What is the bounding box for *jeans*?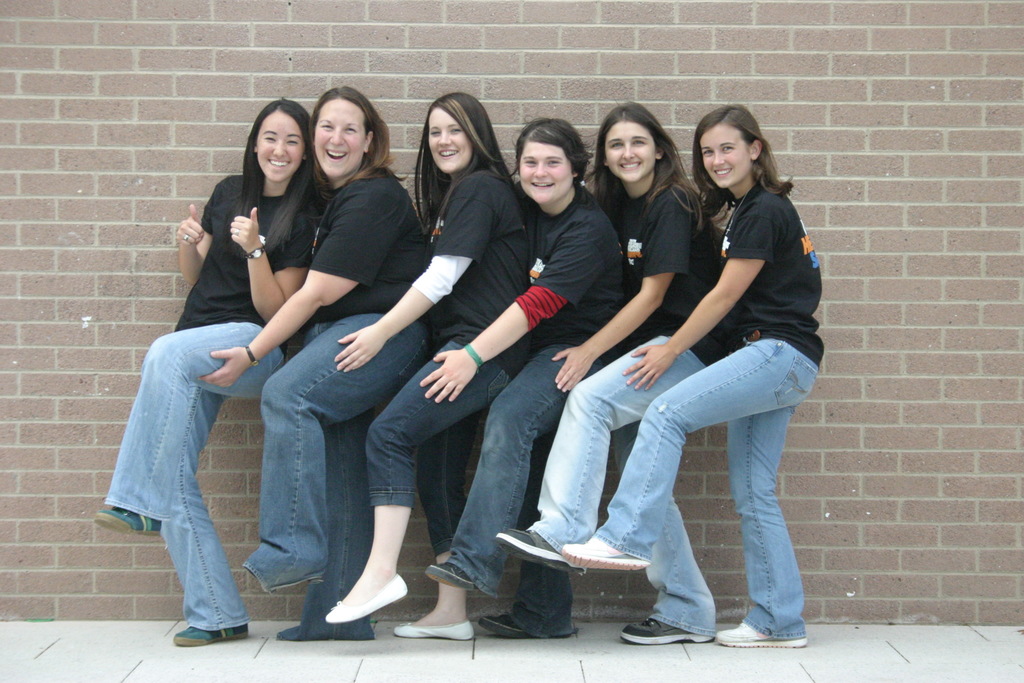
<bbox>456, 342, 612, 630</bbox>.
